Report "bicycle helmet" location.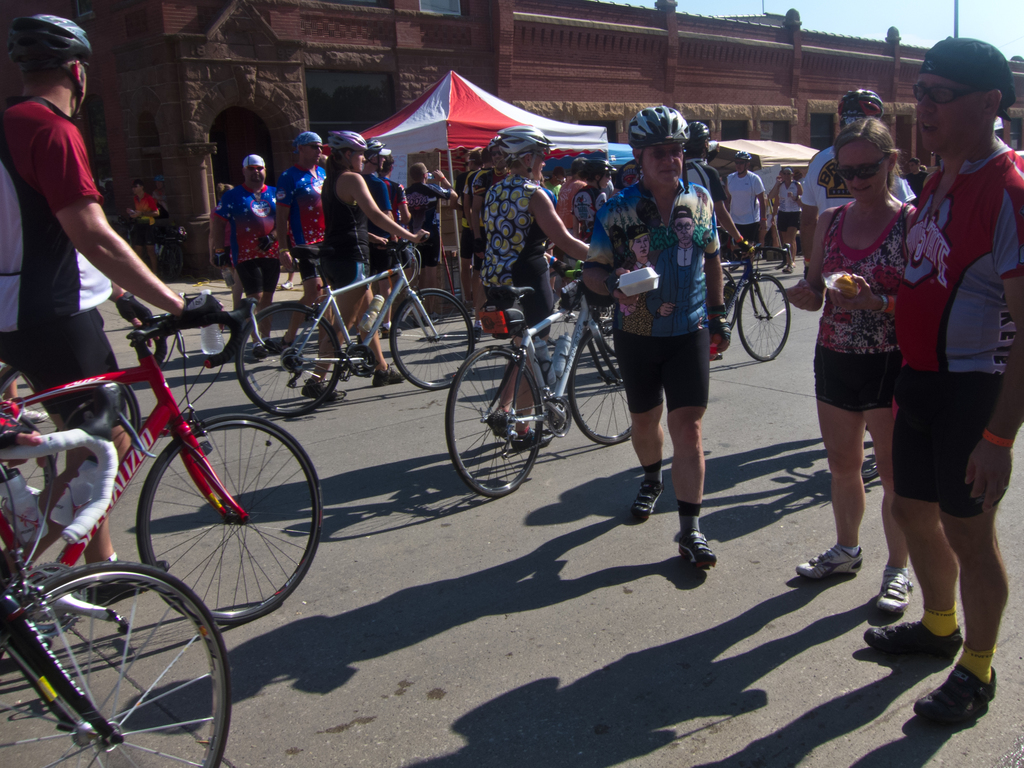
Report: [835, 90, 877, 117].
